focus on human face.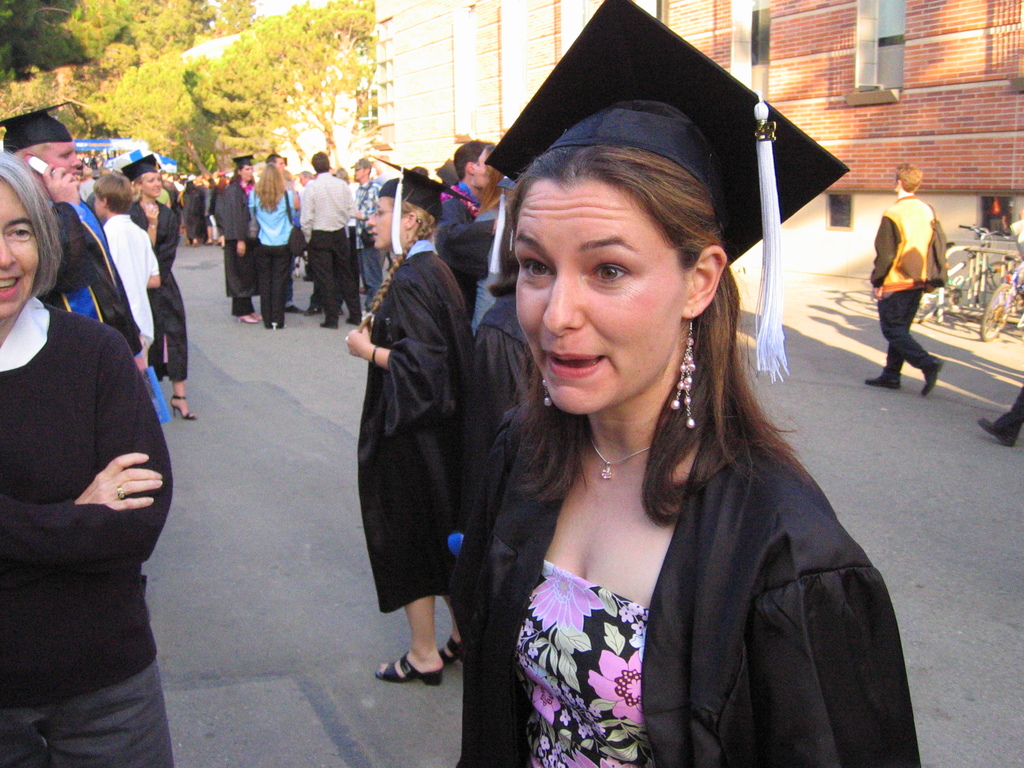
Focused at (left=512, top=183, right=687, bottom=408).
